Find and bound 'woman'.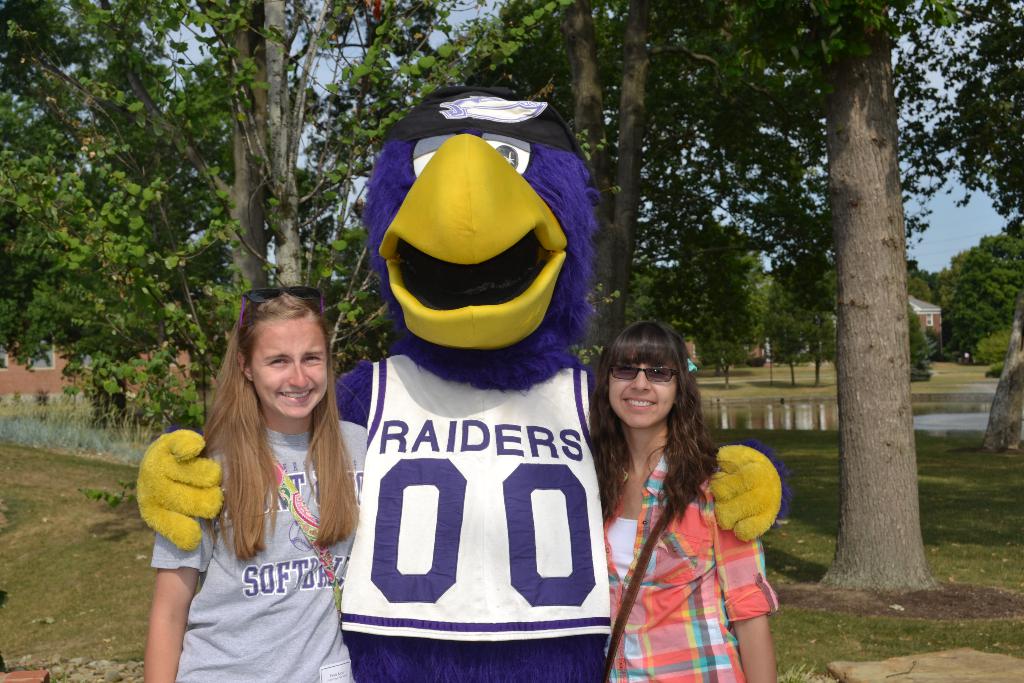
Bound: bbox(572, 318, 767, 679).
